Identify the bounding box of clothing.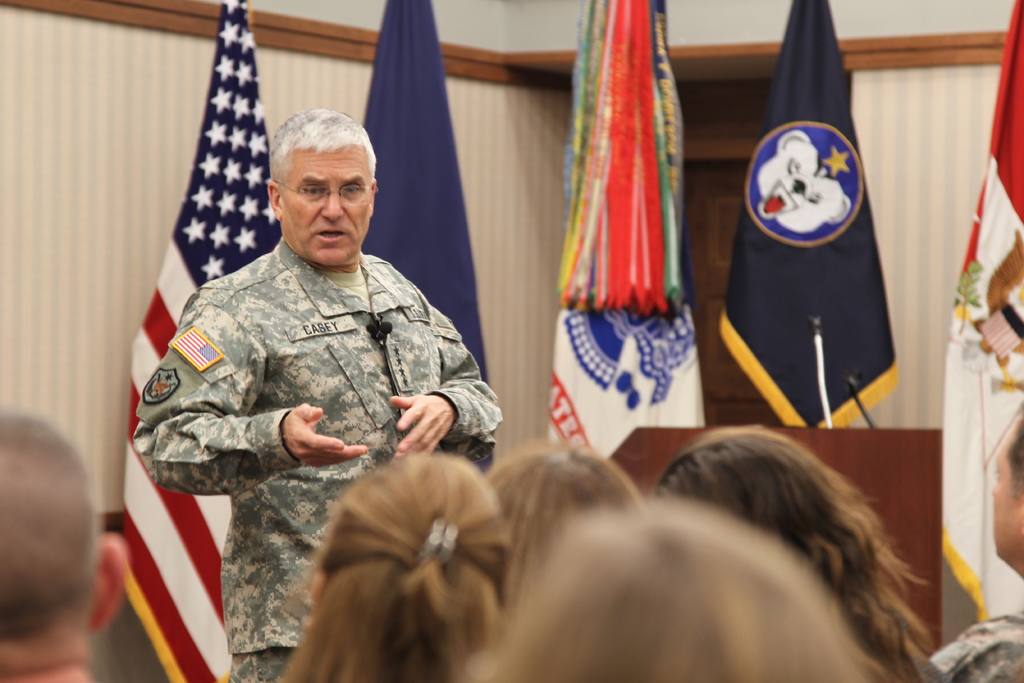
133:244:502:682.
